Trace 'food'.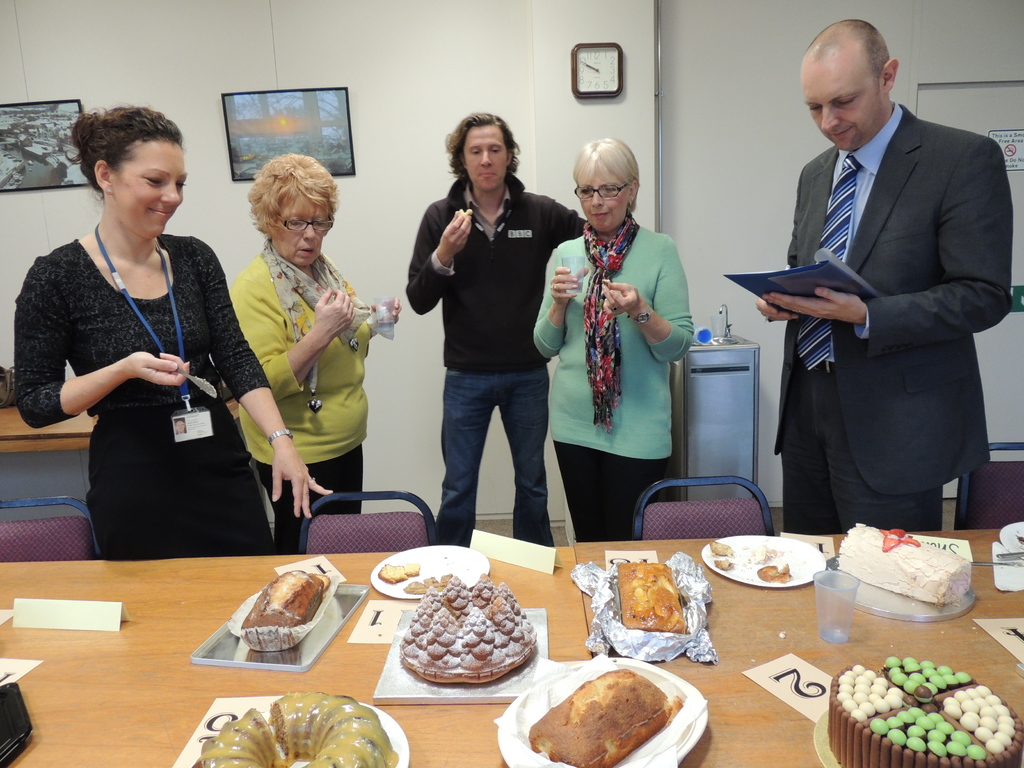
Traced to 204/691/399/767.
